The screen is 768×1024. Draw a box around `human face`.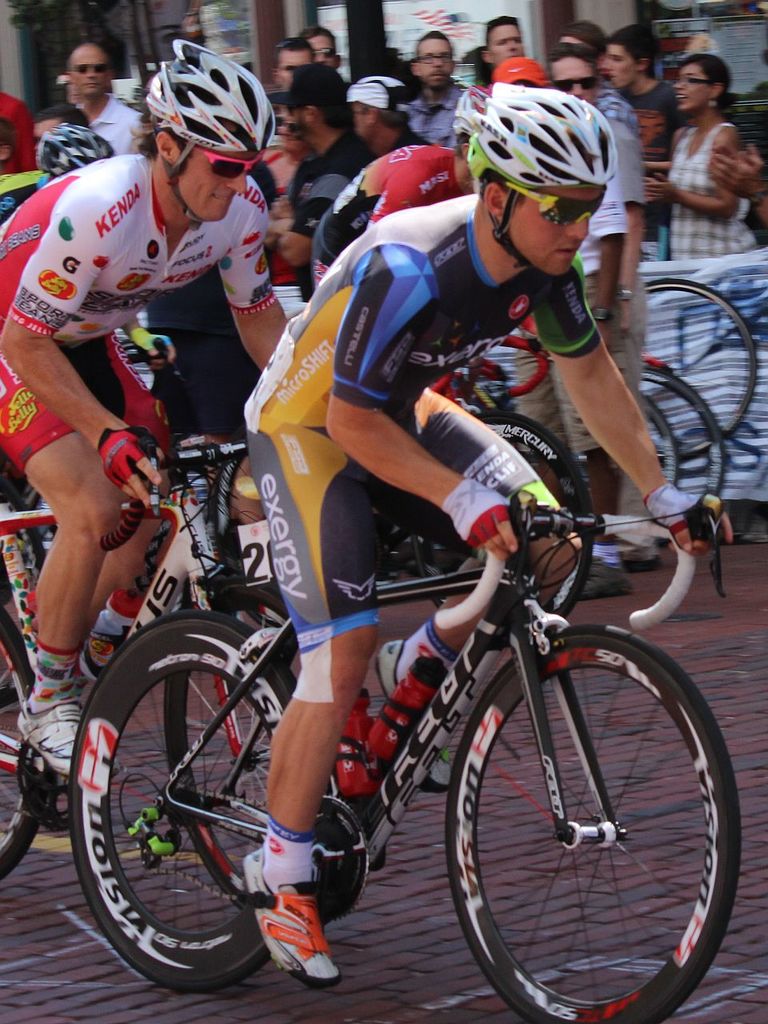
BBox(553, 63, 597, 106).
